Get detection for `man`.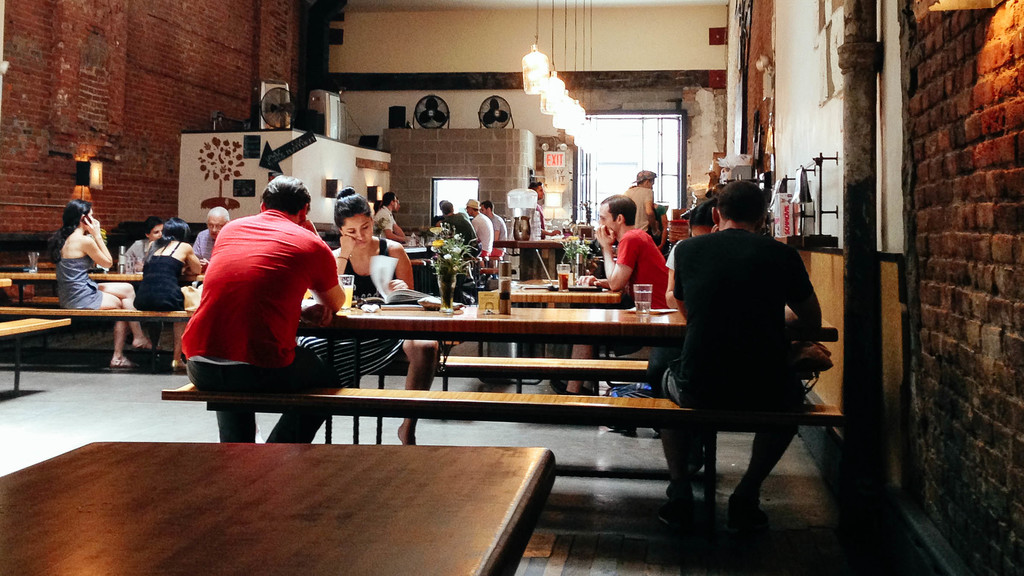
Detection: {"x1": 440, "y1": 198, "x2": 483, "y2": 257}.
